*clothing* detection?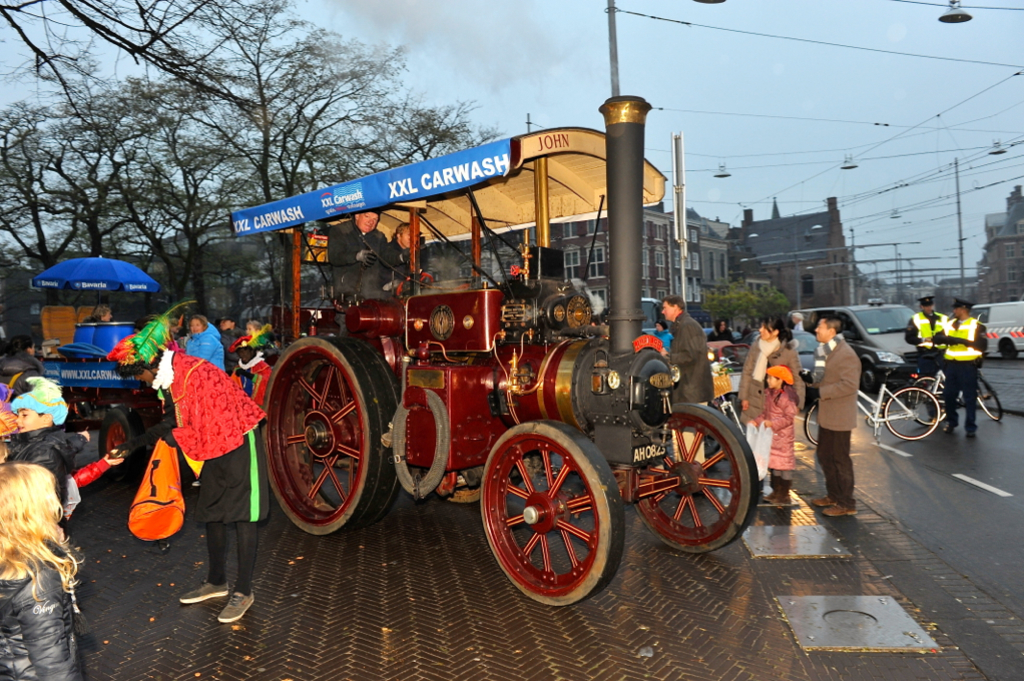
{"x1": 159, "y1": 352, "x2": 277, "y2": 604}
